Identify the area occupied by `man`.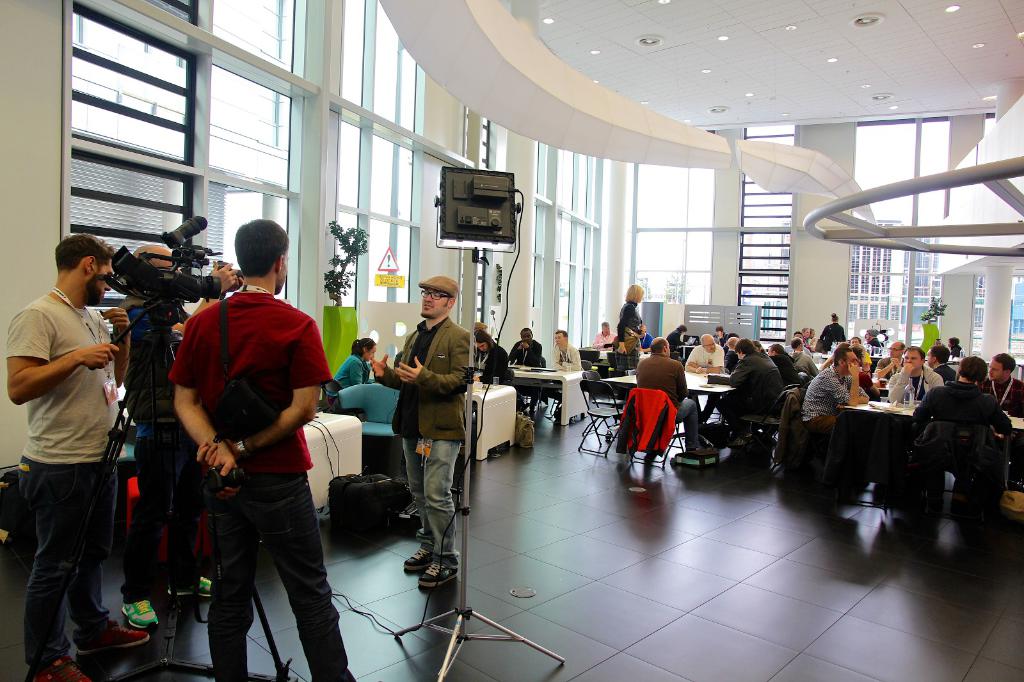
Area: (517, 330, 555, 365).
